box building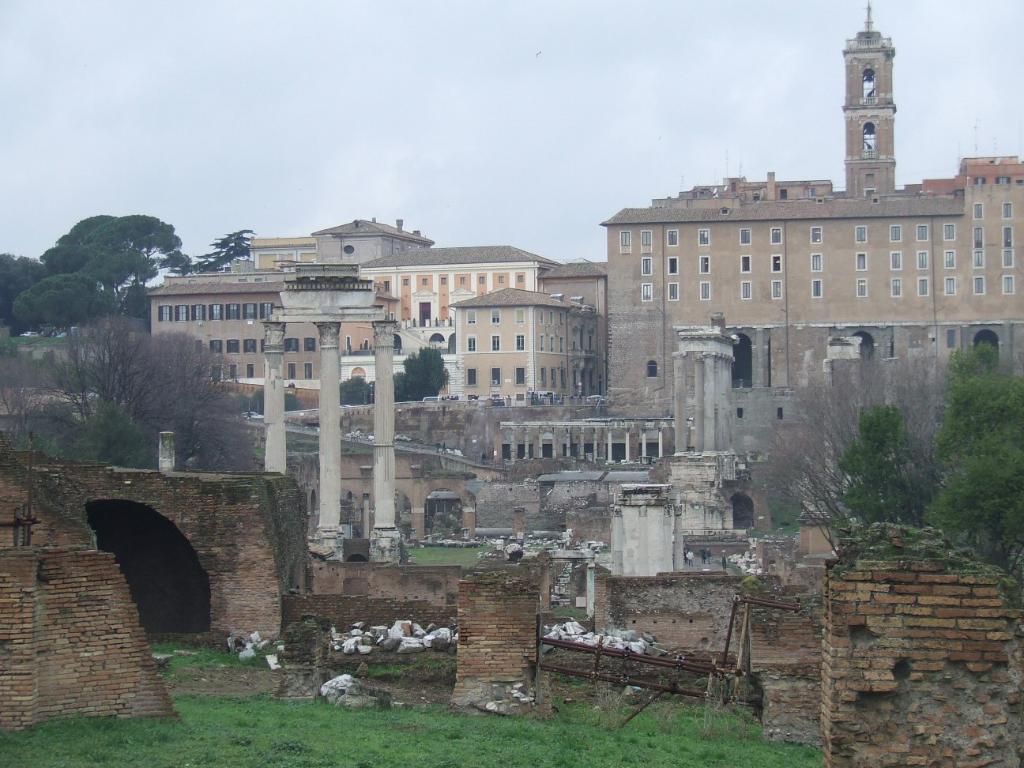
{"x1": 136, "y1": 190, "x2": 597, "y2": 397}
